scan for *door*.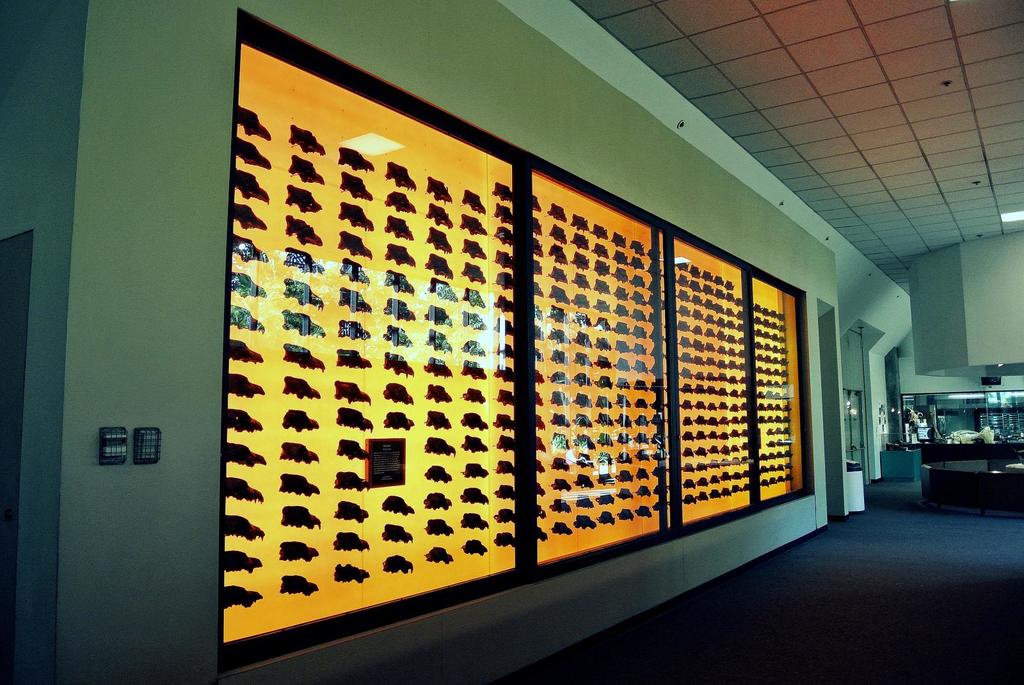
Scan result: {"left": 842, "top": 330, "right": 870, "bottom": 480}.
